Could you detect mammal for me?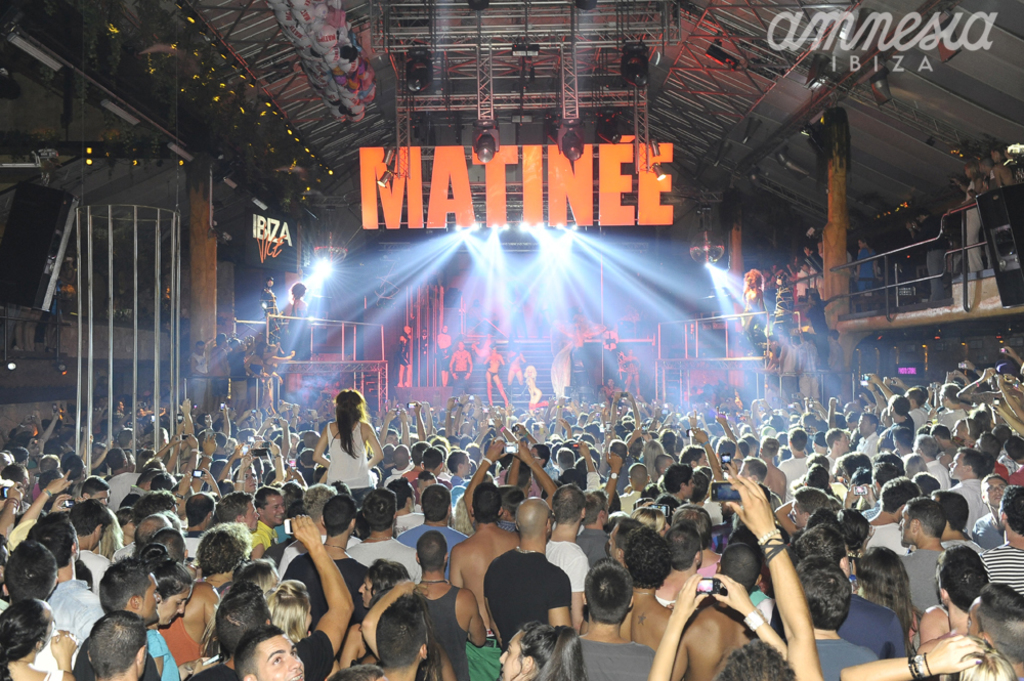
Detection result: 308:395:374:505.
